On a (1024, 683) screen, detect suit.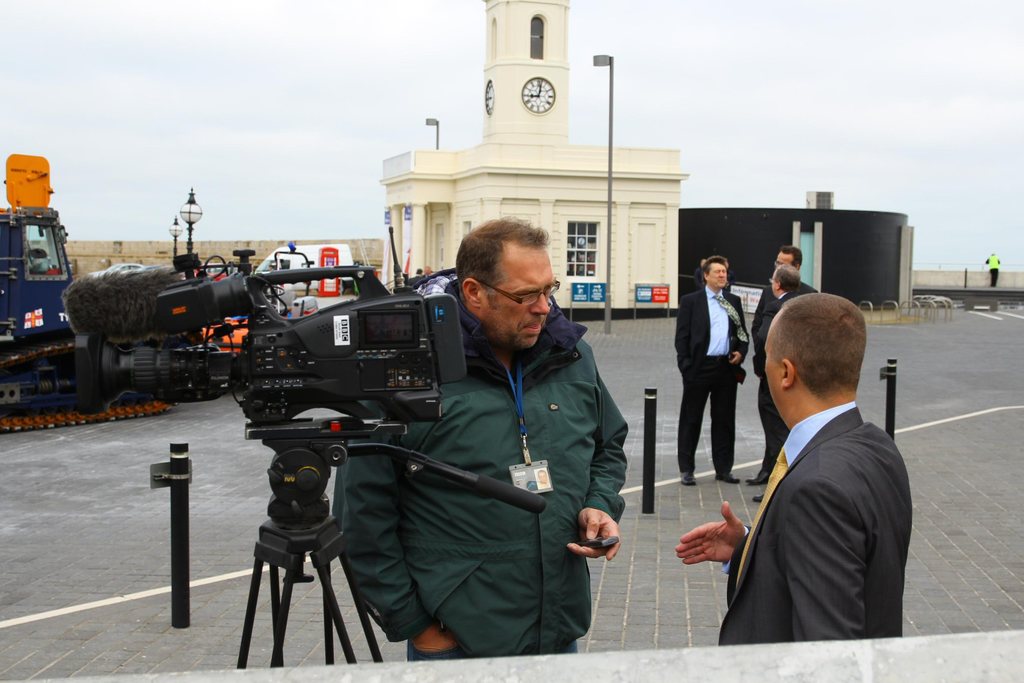
751,293,801,472.
